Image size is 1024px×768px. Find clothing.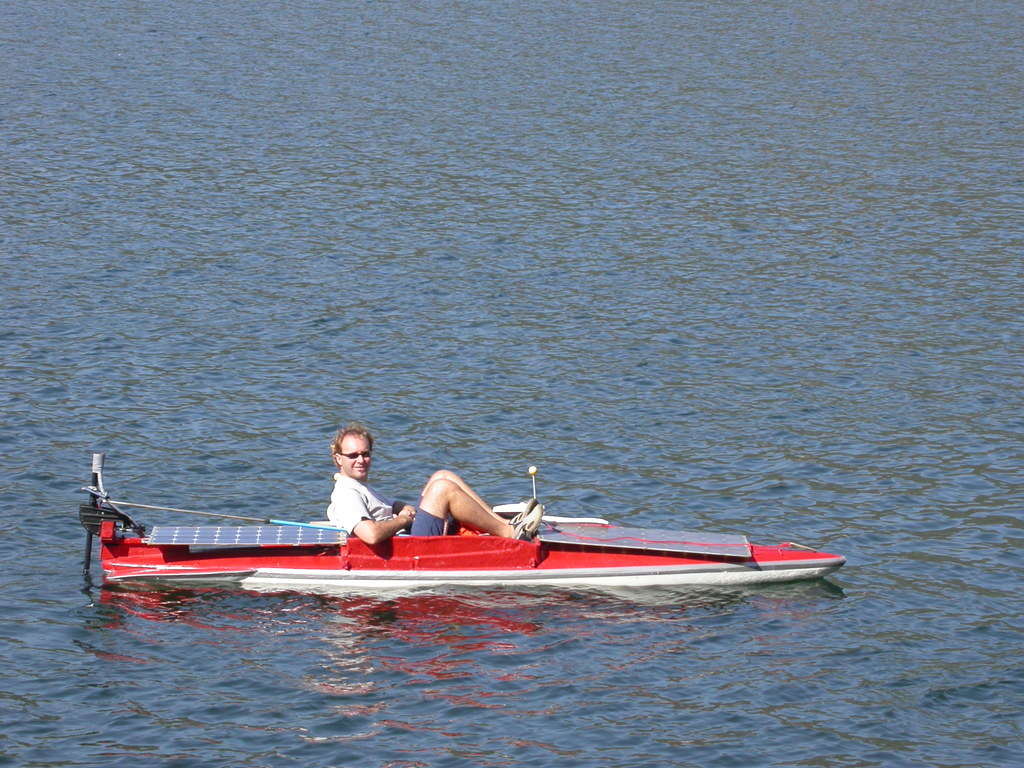
325, 469, 448, 534.
